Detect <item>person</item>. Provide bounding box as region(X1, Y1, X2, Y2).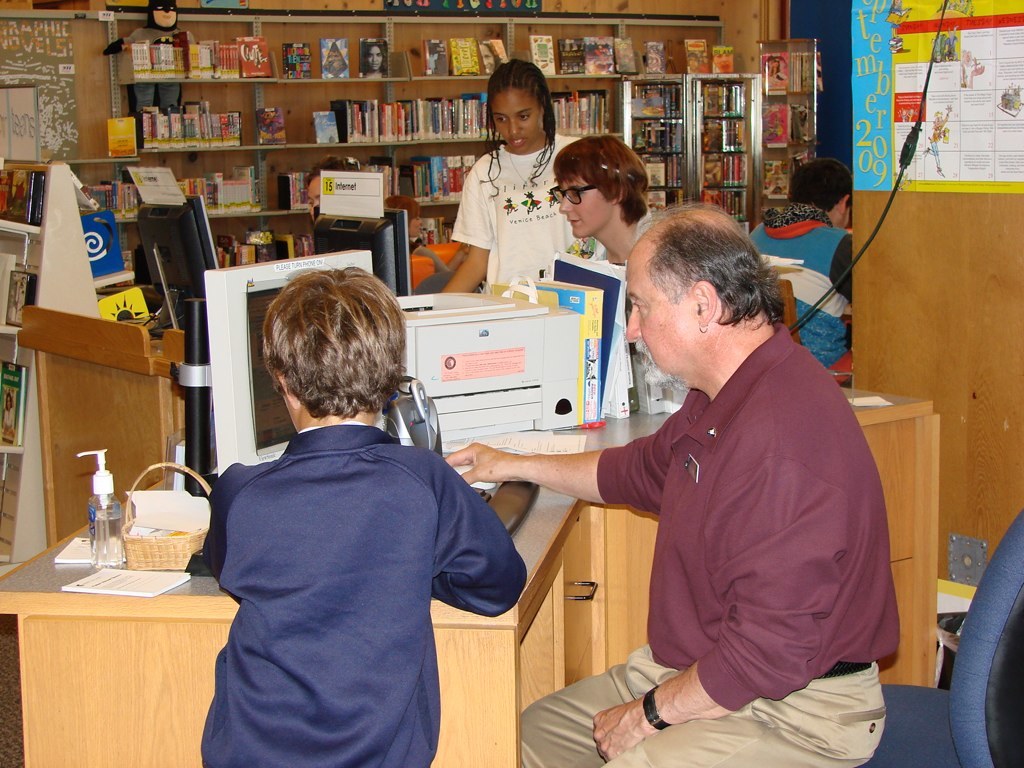
region(434, 51, 600, 306).
